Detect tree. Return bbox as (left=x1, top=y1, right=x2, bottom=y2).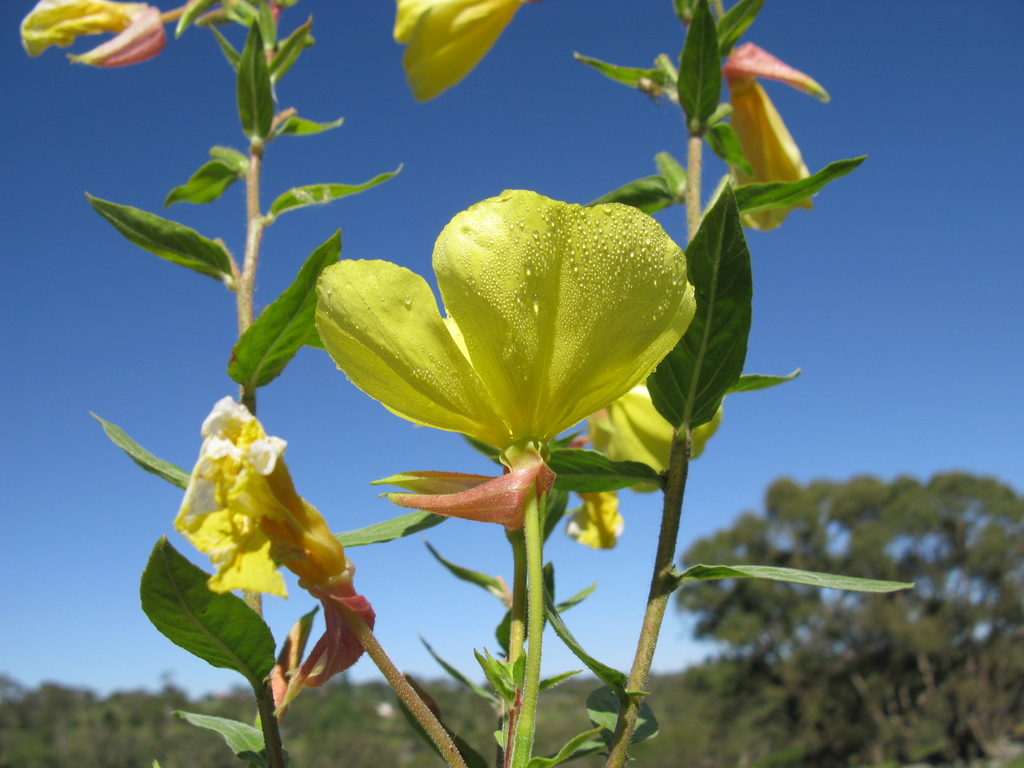
(left=673, top=483, right=1023, bottom=764).
